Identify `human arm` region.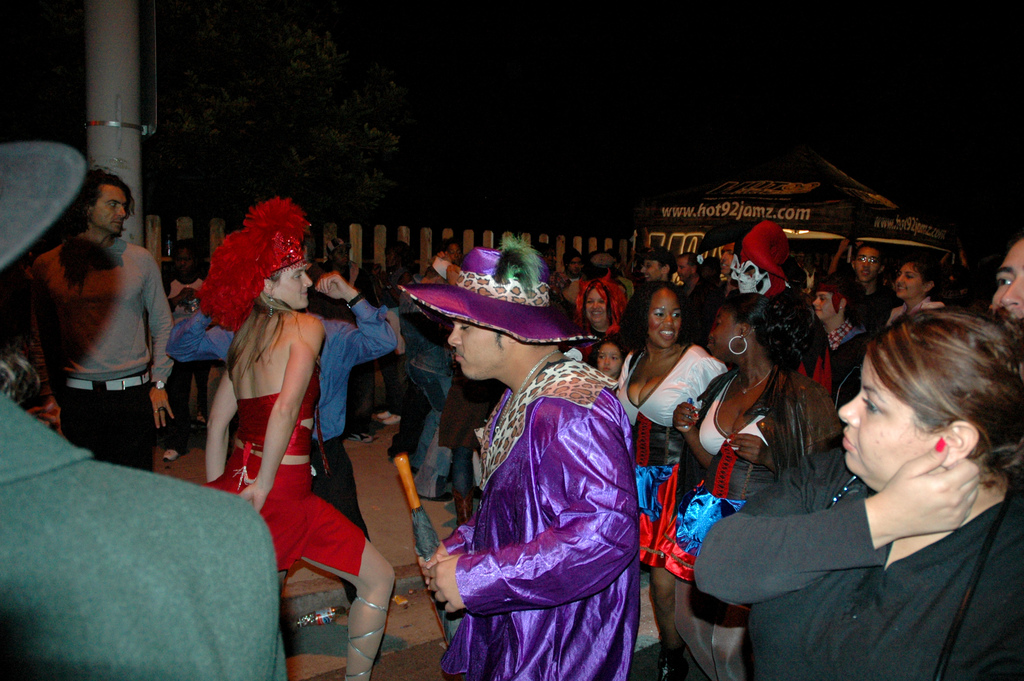
Region: (162, 301, 239, 367).
